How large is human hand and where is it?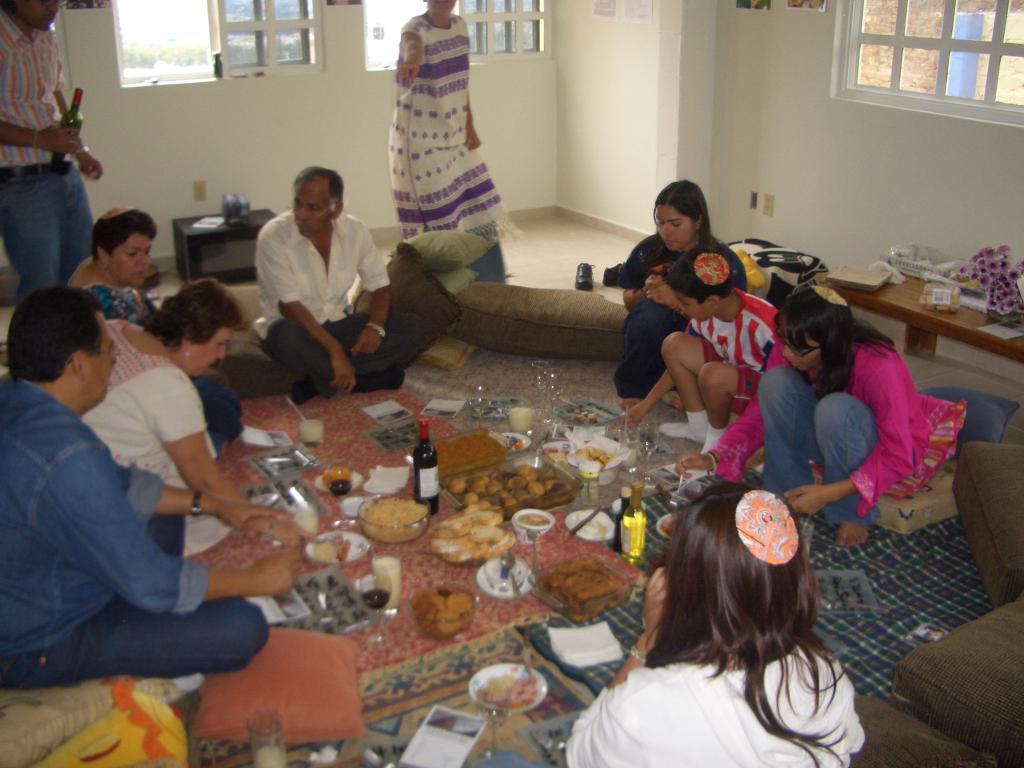
Bounding box: x1=398, y1=60, x2=422, y2=85.
